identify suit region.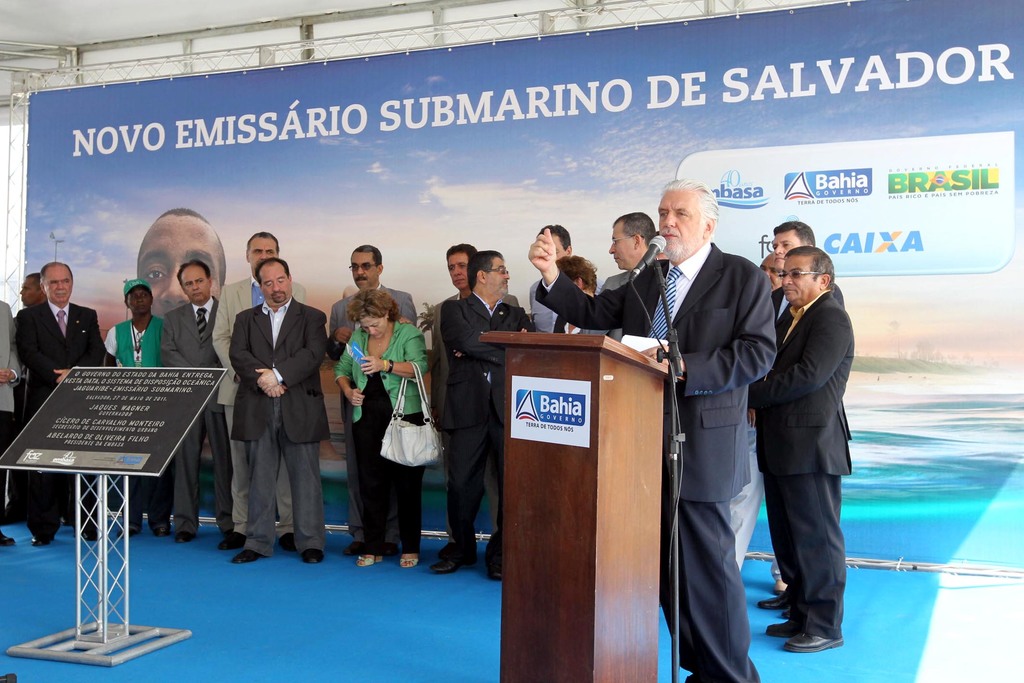
Region: BBox(159, 299, 234, 533).
